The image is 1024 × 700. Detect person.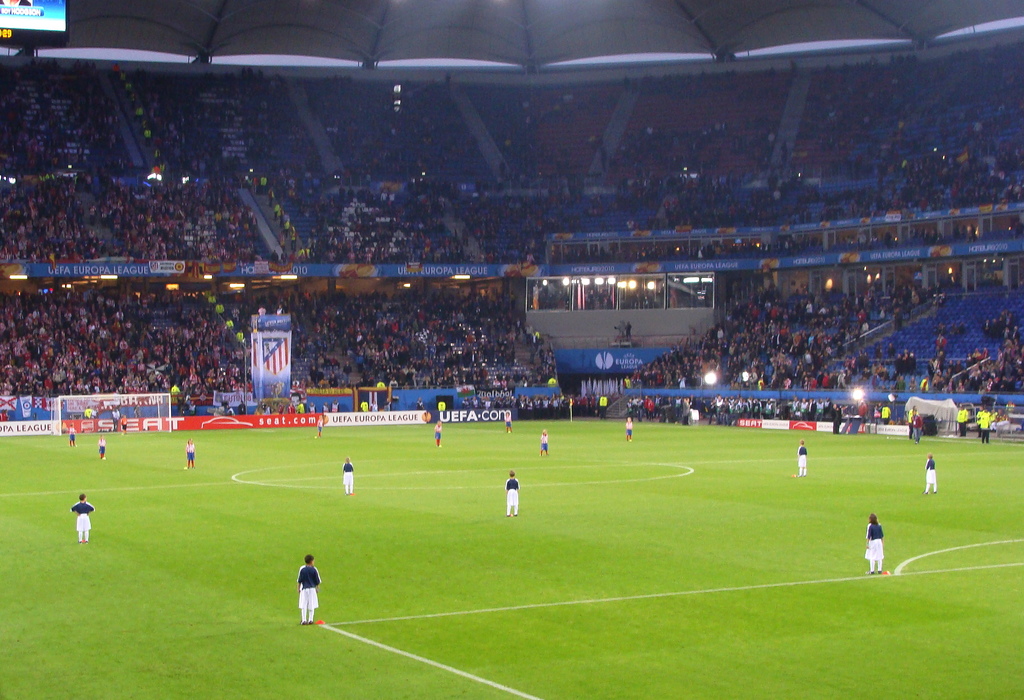
Detection: [975, 403, 991, 446].
